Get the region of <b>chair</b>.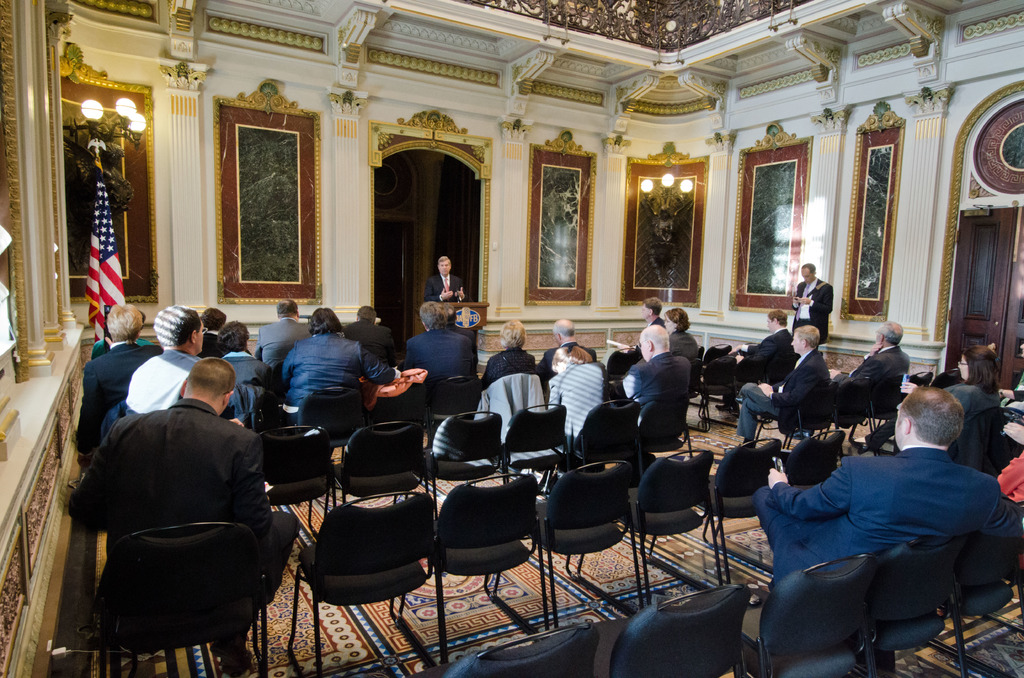
[630,397,694,473].
